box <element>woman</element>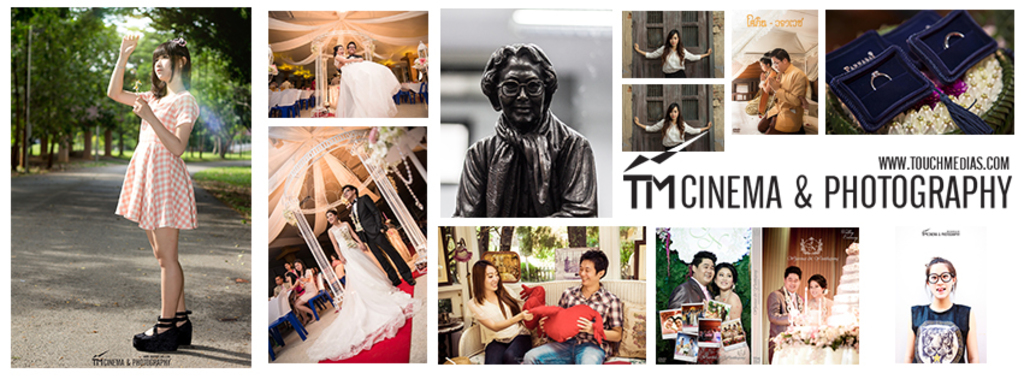
105,14,195,322
